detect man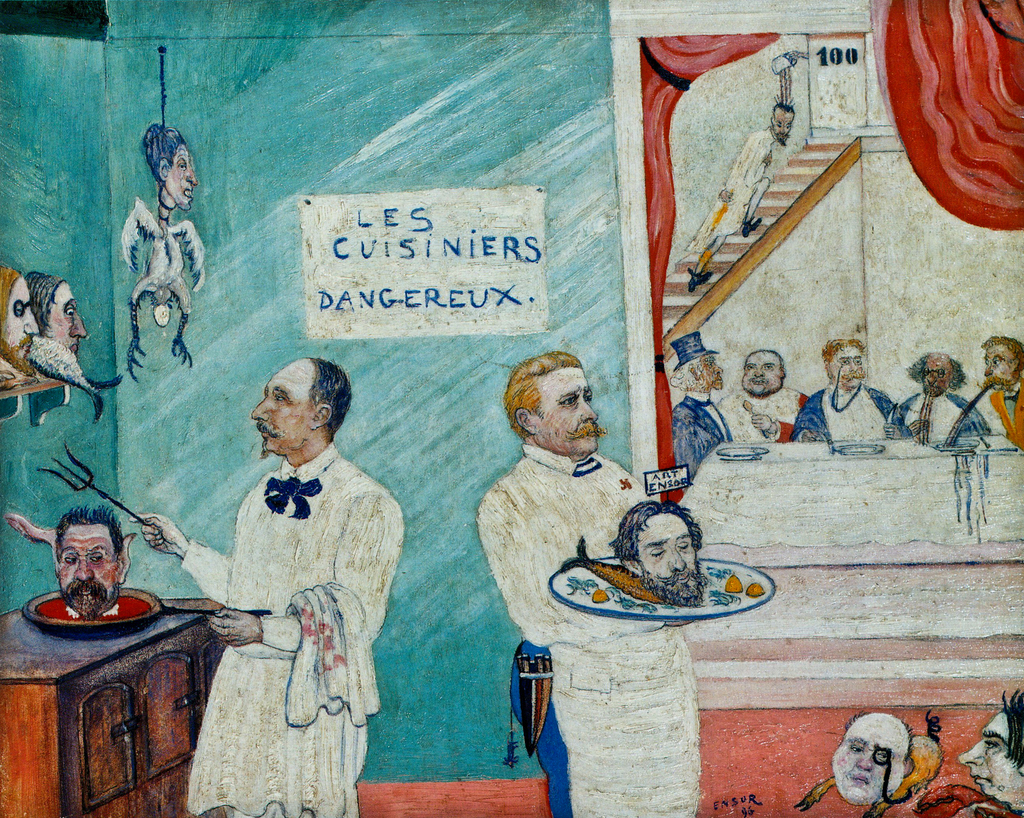
select_region(671, 327, 732, 482)
